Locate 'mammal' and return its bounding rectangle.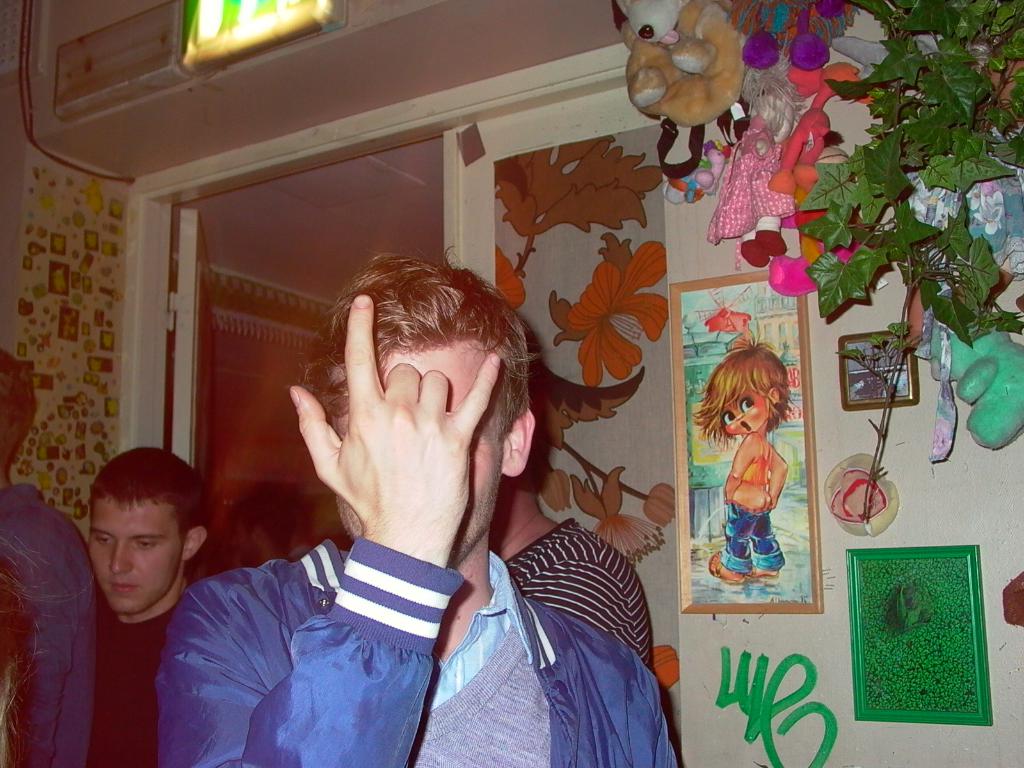
(x1=488, y1=437, x2=650, y2=669).
